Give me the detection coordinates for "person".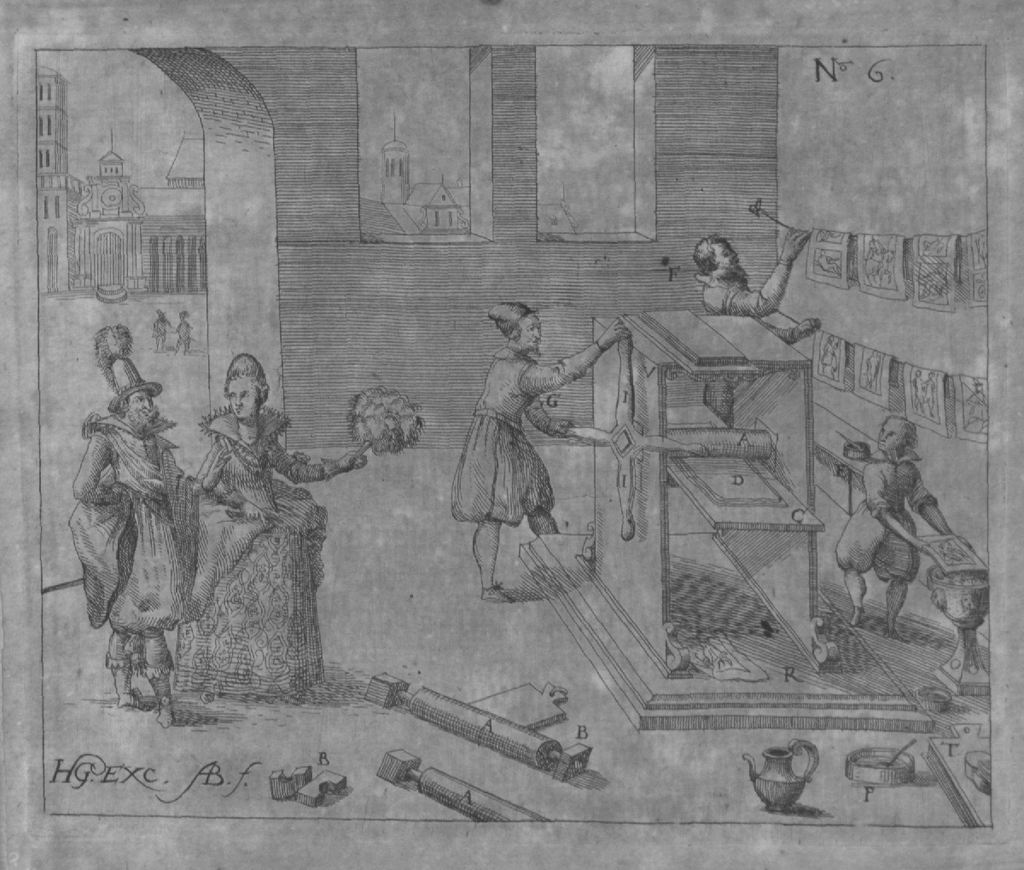
[left=181, top=360, right=360, bottom=681].
